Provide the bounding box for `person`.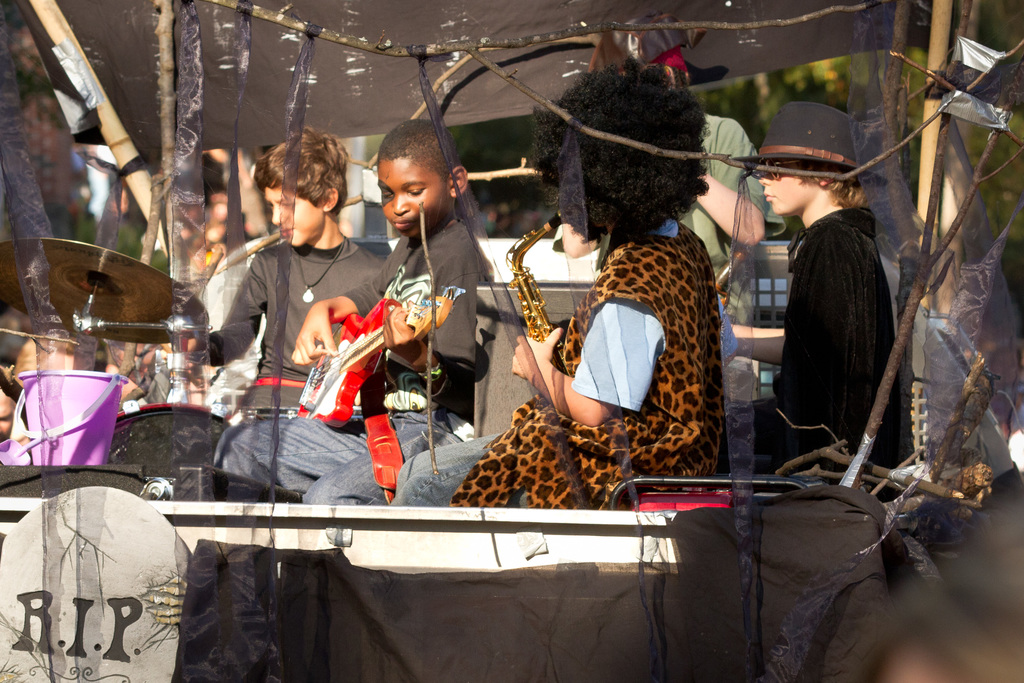
region(557, 17, 777, 415).
